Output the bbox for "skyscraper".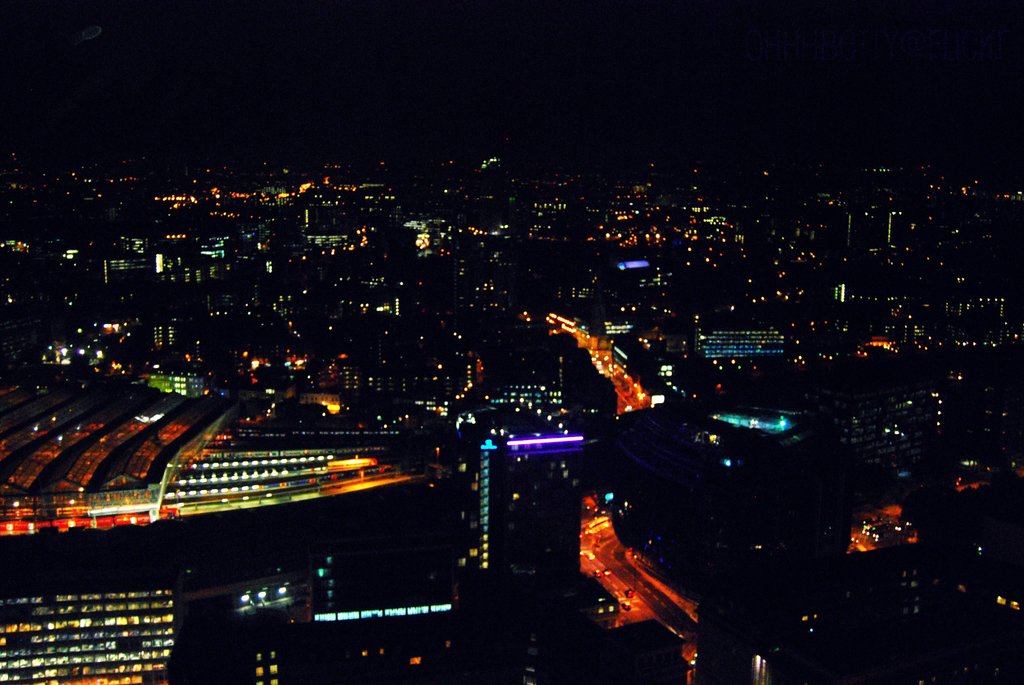
(left=703, top=329, right=794, bottom=368).
